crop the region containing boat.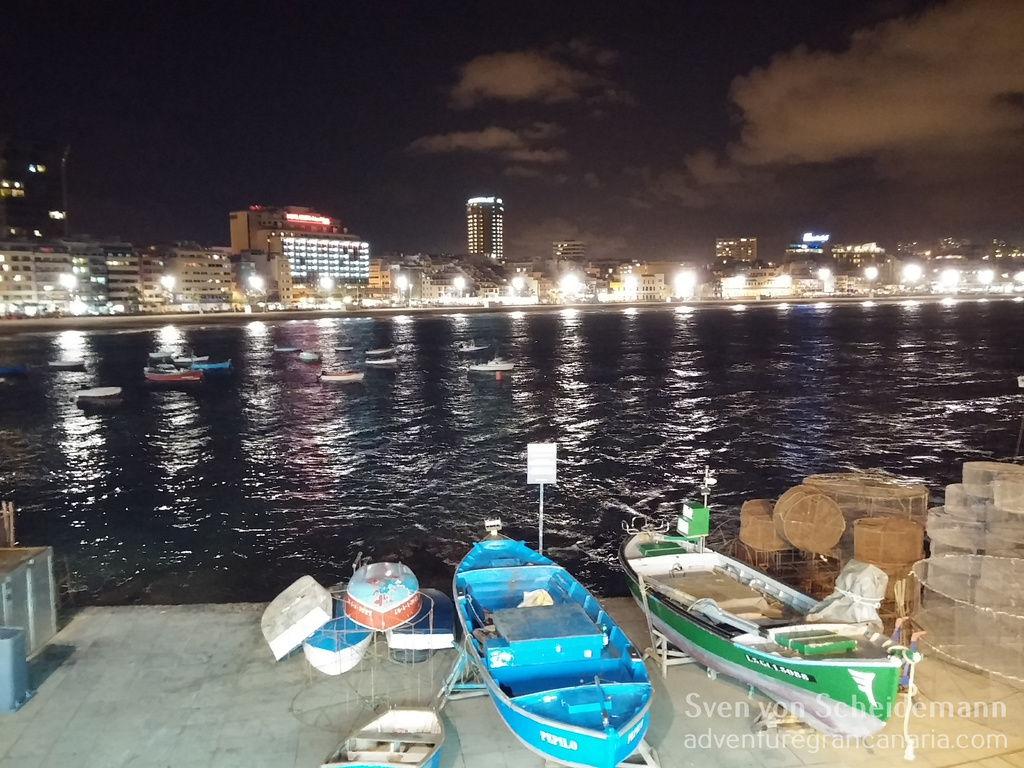
Crop region: (x1=315, y1=372, x2=364, y2=383).
